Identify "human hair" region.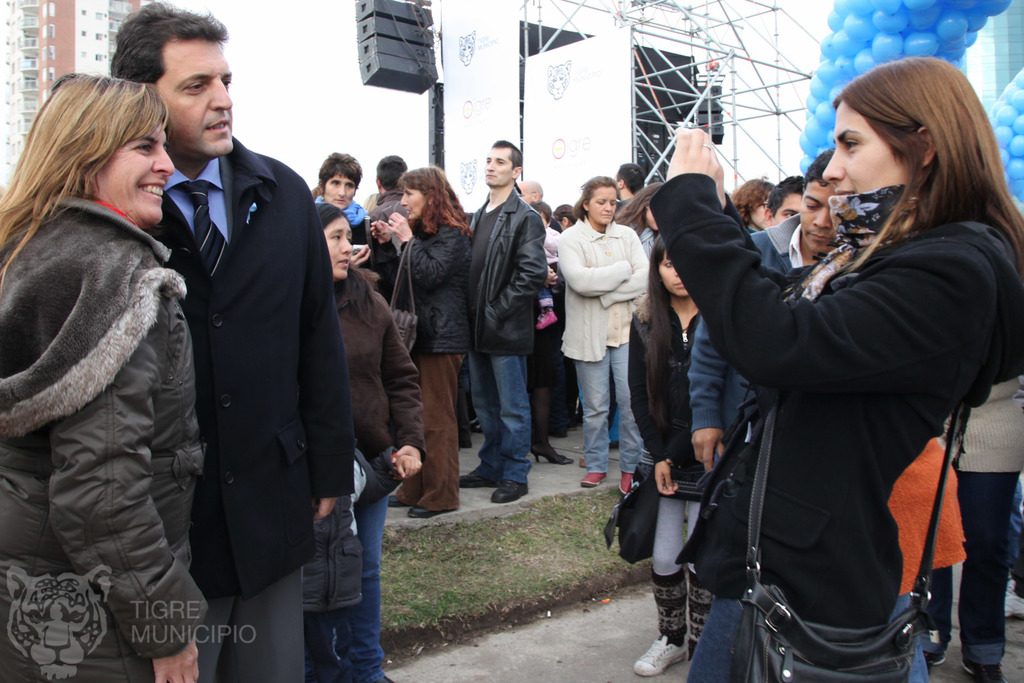
Region: bbox(316, 199, 387, 325).
